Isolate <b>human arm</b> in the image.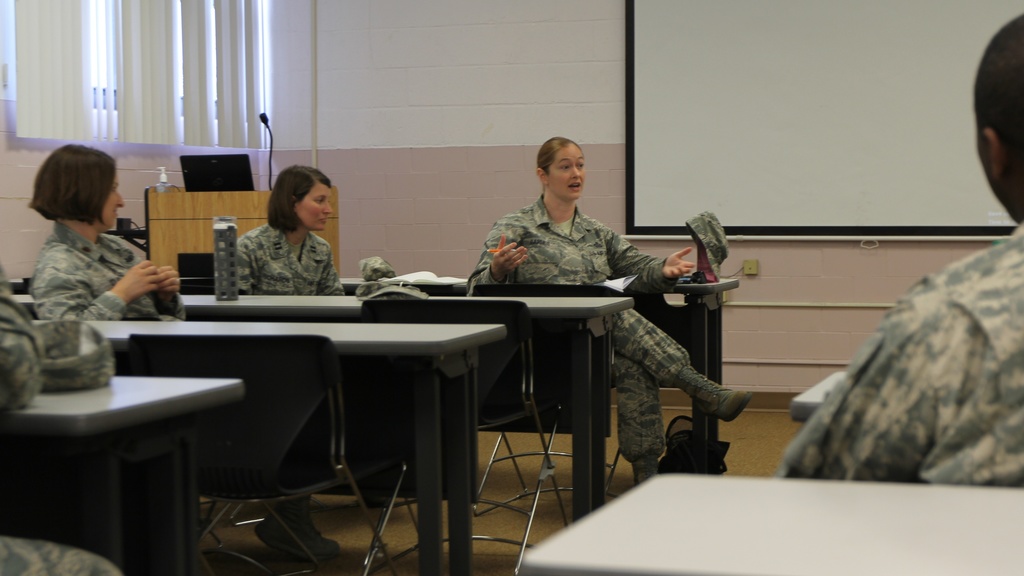
Isolated region: locate(23, 247, 156, 322).
